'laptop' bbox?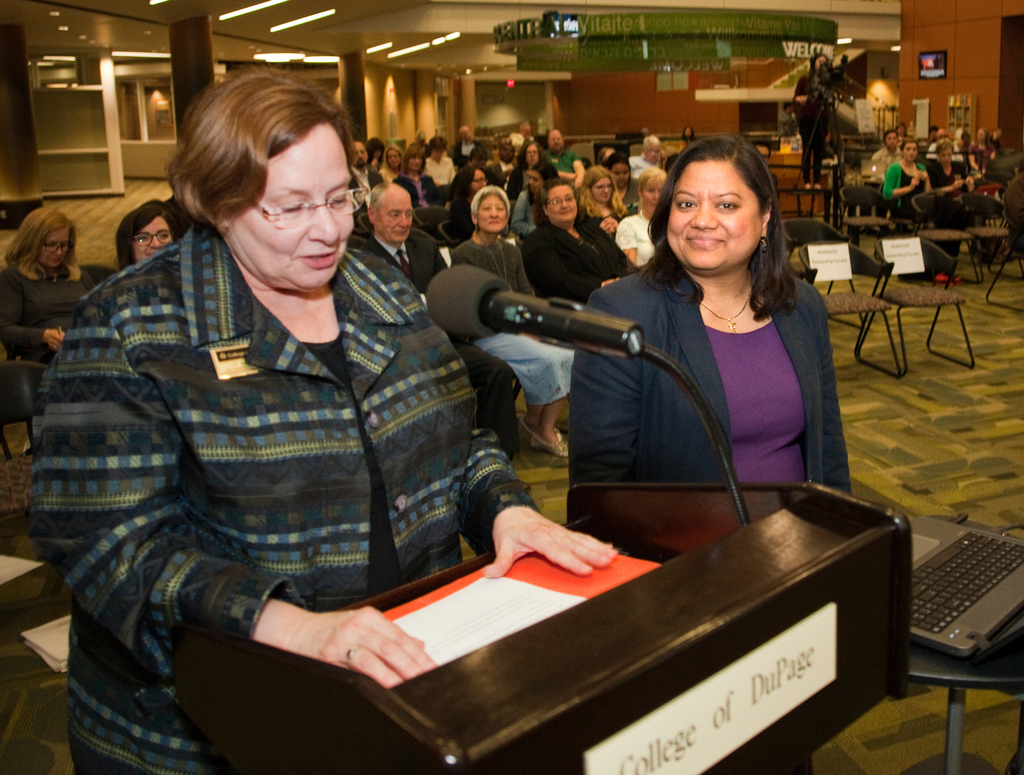
x1=902 y1=470 x2=1018 y2=715
